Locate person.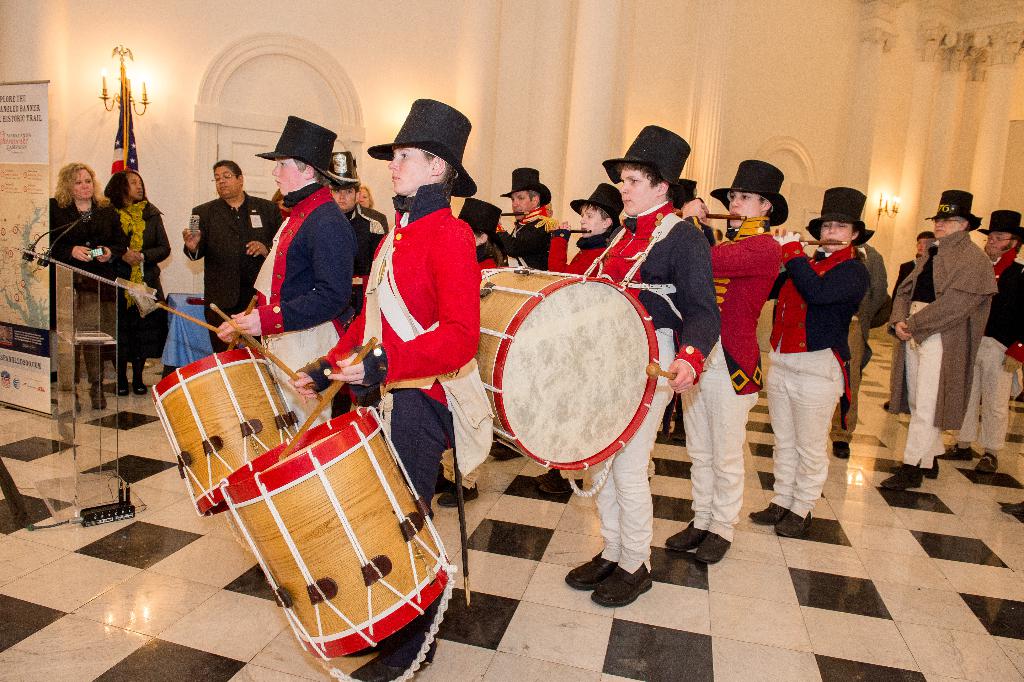
Bounding box: box(460, 195, 505, 272).
